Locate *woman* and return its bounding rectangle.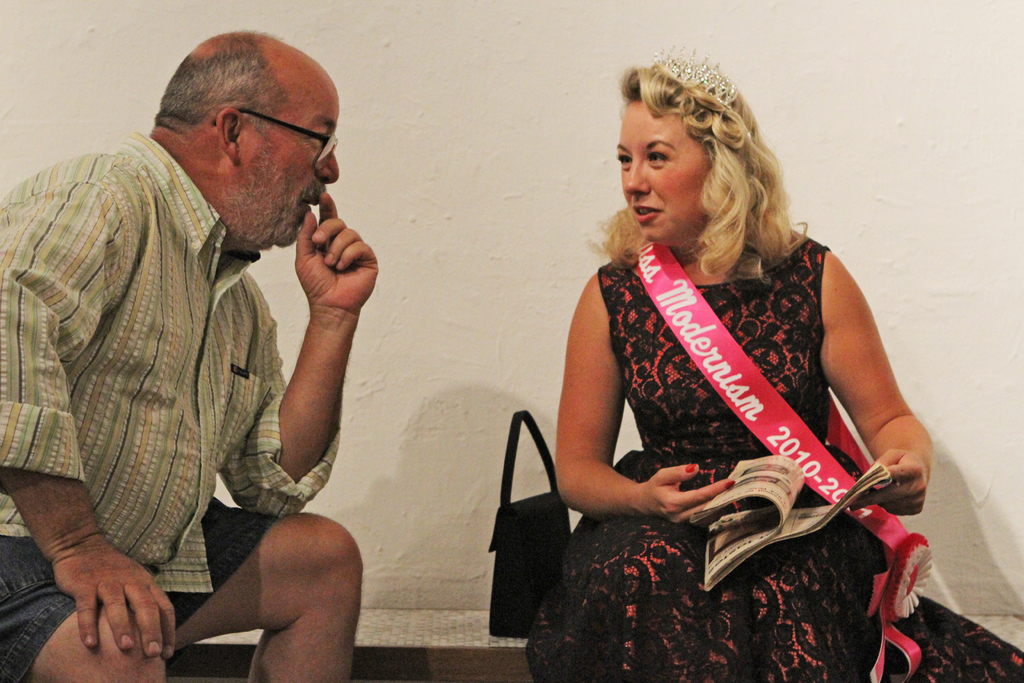
Rect(462, 94, 921, 682).
